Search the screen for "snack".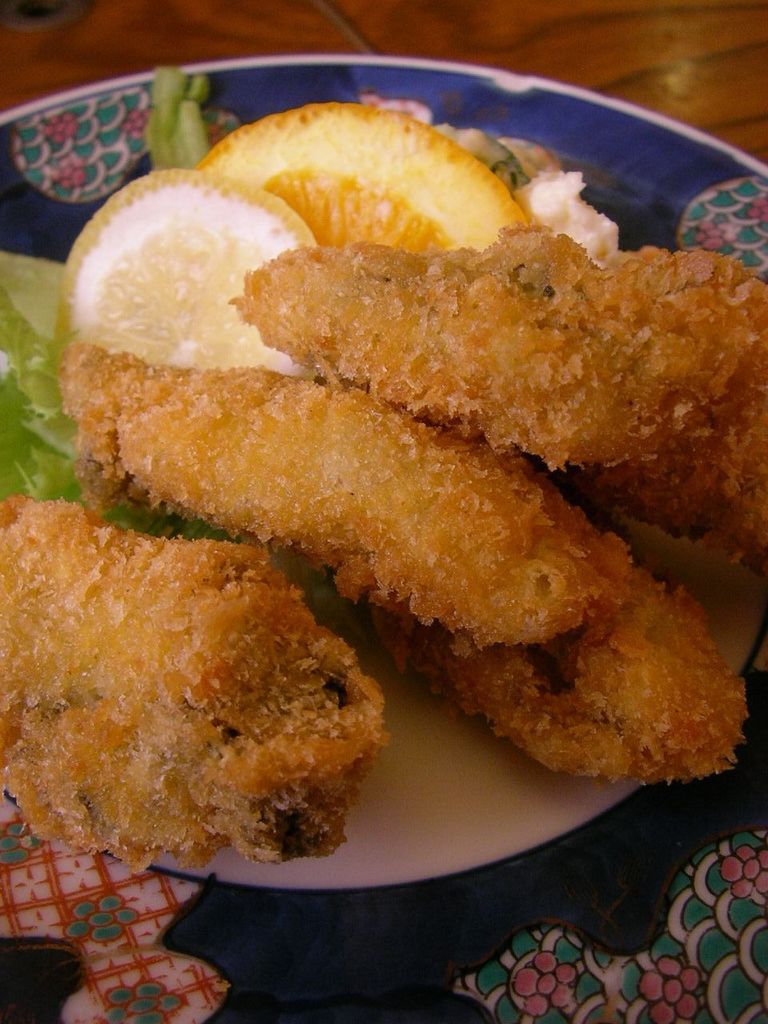
Found at 161, 222, 767, 594.
